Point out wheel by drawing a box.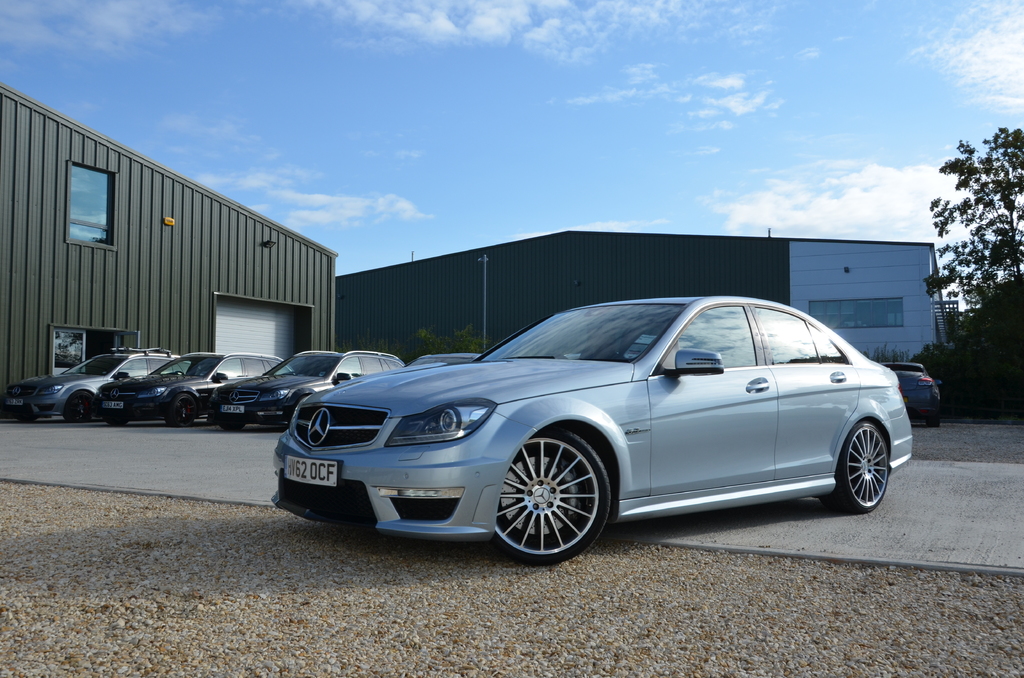
BBox(814, 419, 893, 512).
